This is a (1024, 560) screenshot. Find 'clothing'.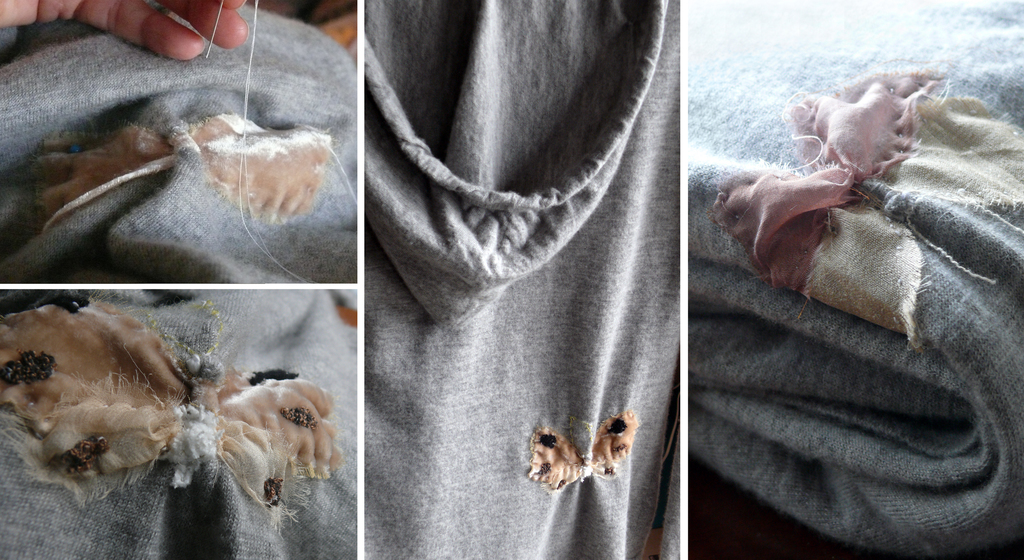
Bounding box: 3, 293, 357, 559.
